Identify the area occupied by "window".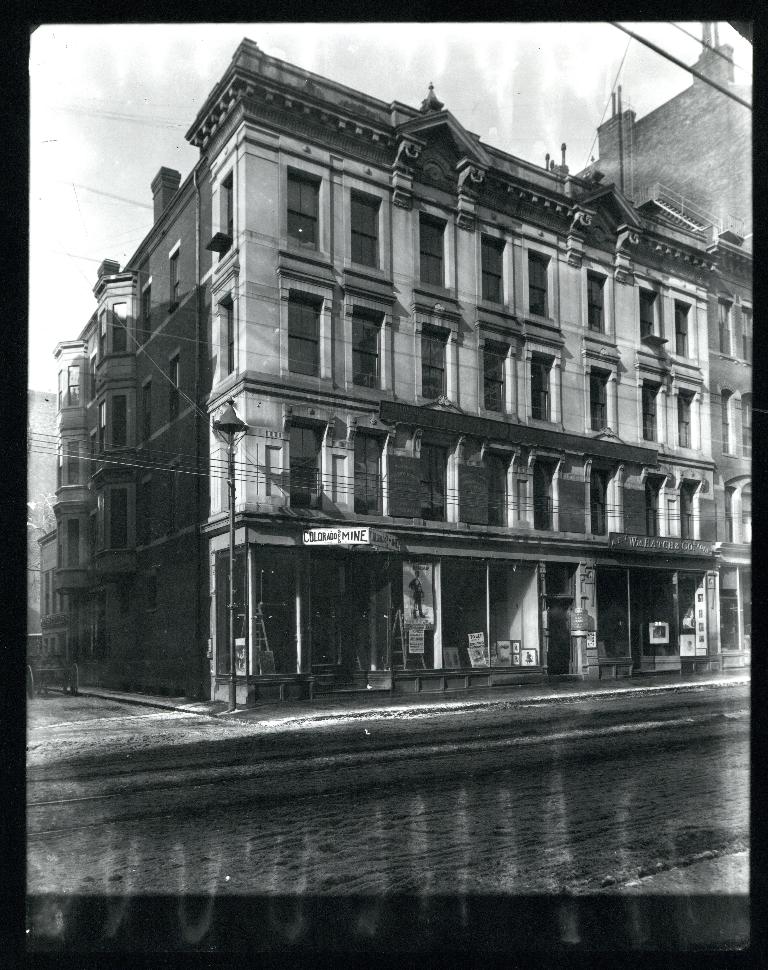
Area: BBox(278, 288, 322, 387).
